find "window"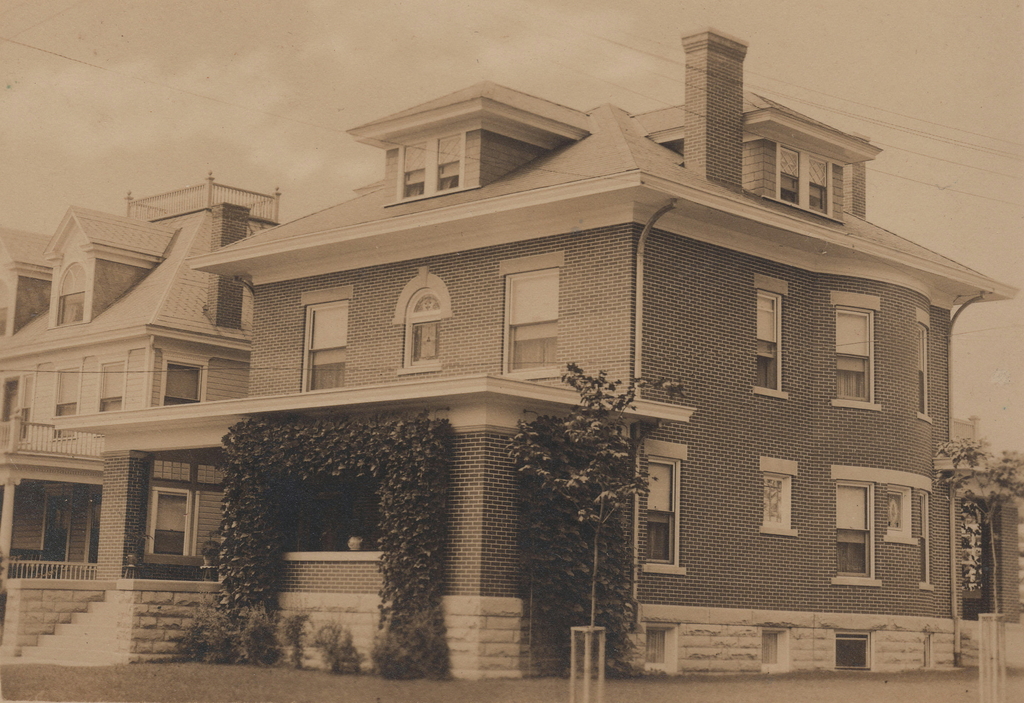
(51,355,86,446)
